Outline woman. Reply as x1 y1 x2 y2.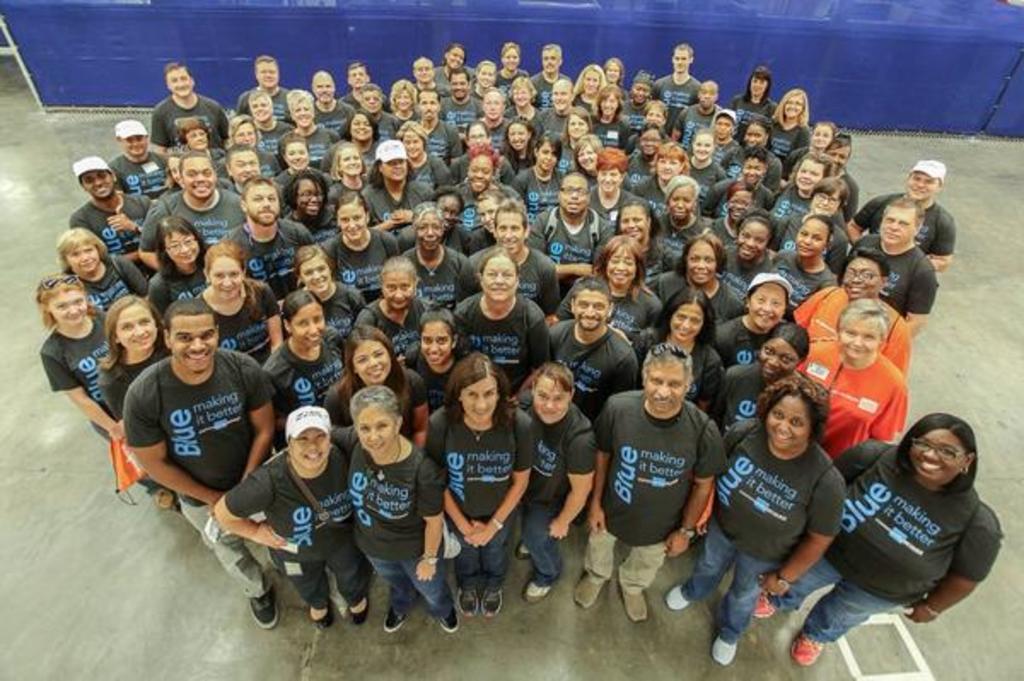
195 237 285 367.
